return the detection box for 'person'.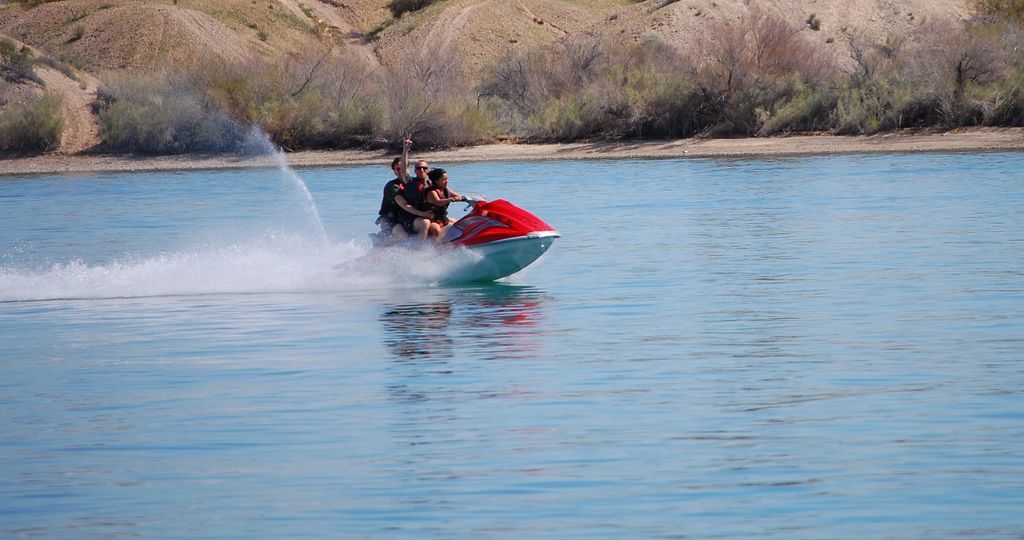
397, 134, 431, 226.
